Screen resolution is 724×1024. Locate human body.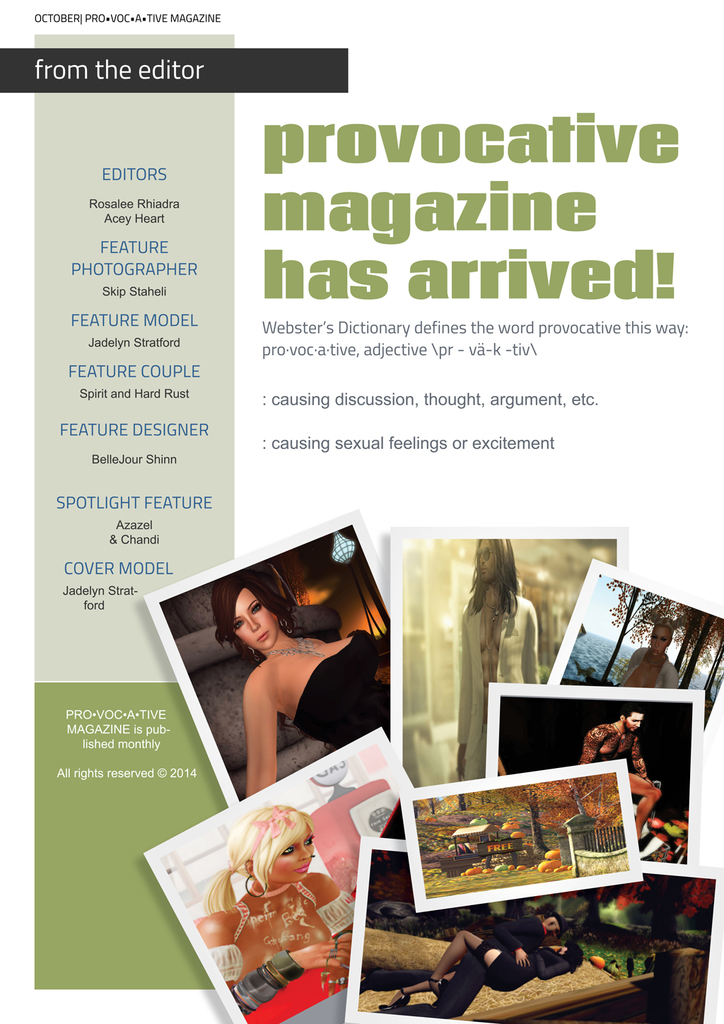
detection(457, 535, 538, 775).
